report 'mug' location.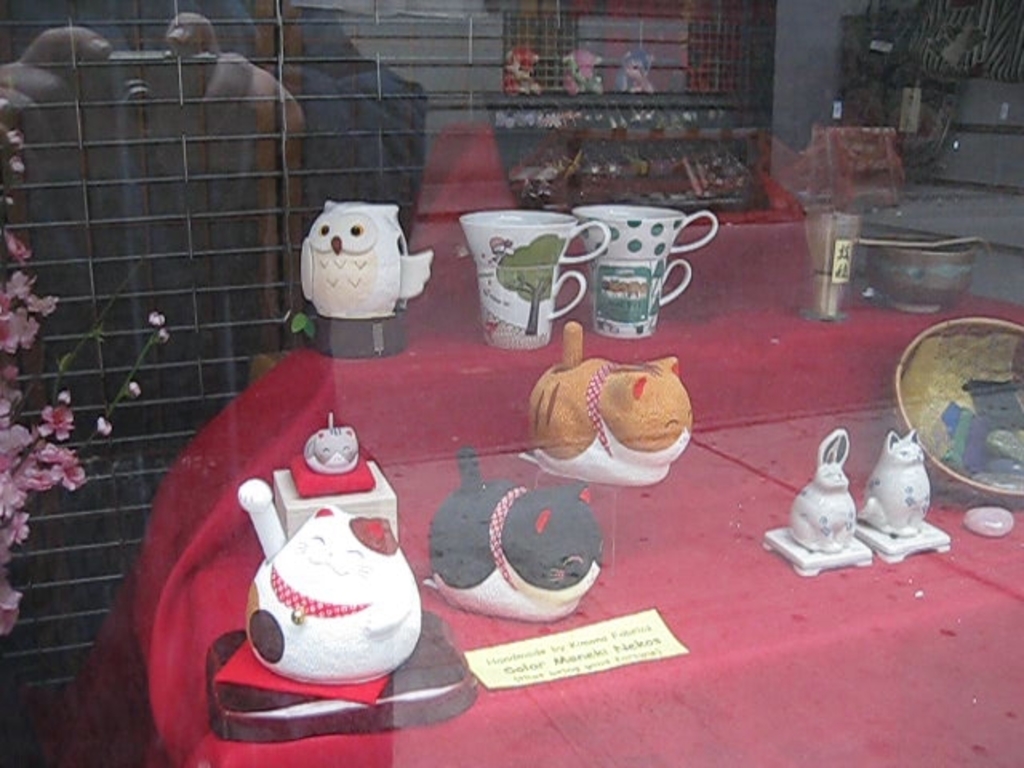
Report: [461,208,613,352].
